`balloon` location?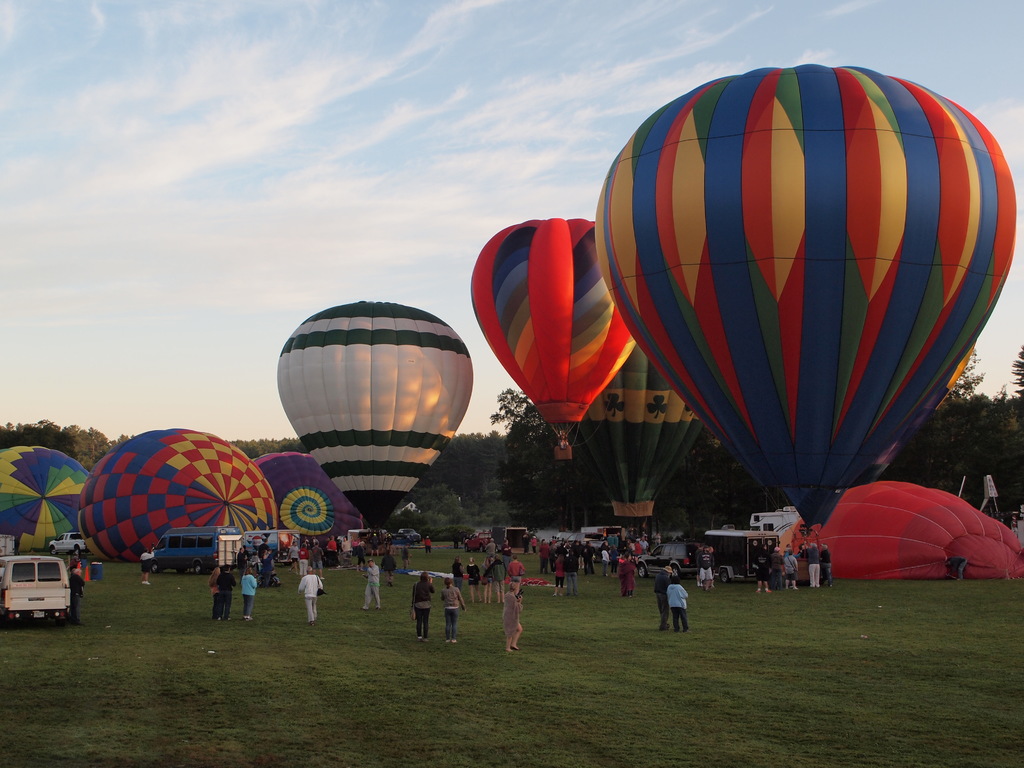
[472, 218, 642, 423]
